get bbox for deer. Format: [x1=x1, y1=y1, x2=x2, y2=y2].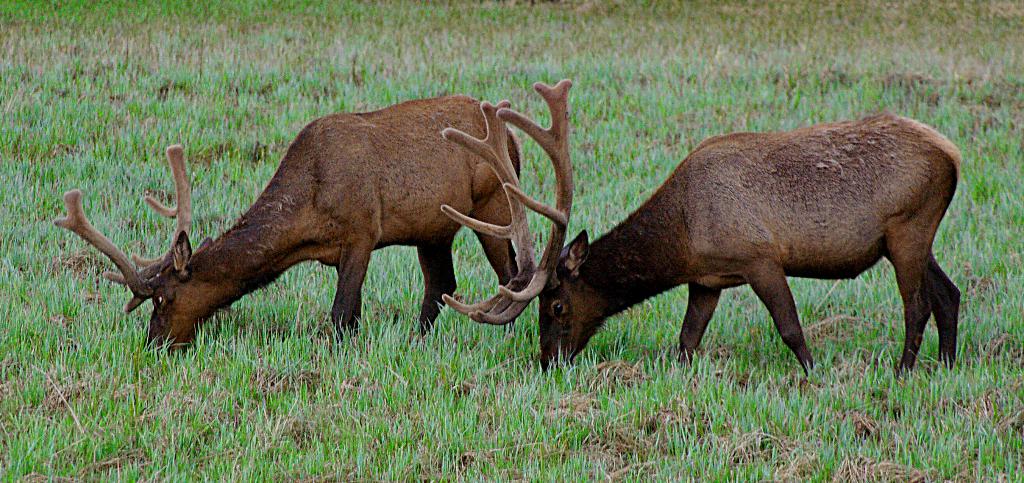
[x1=442, y1=77, x2=966, y2=372].
